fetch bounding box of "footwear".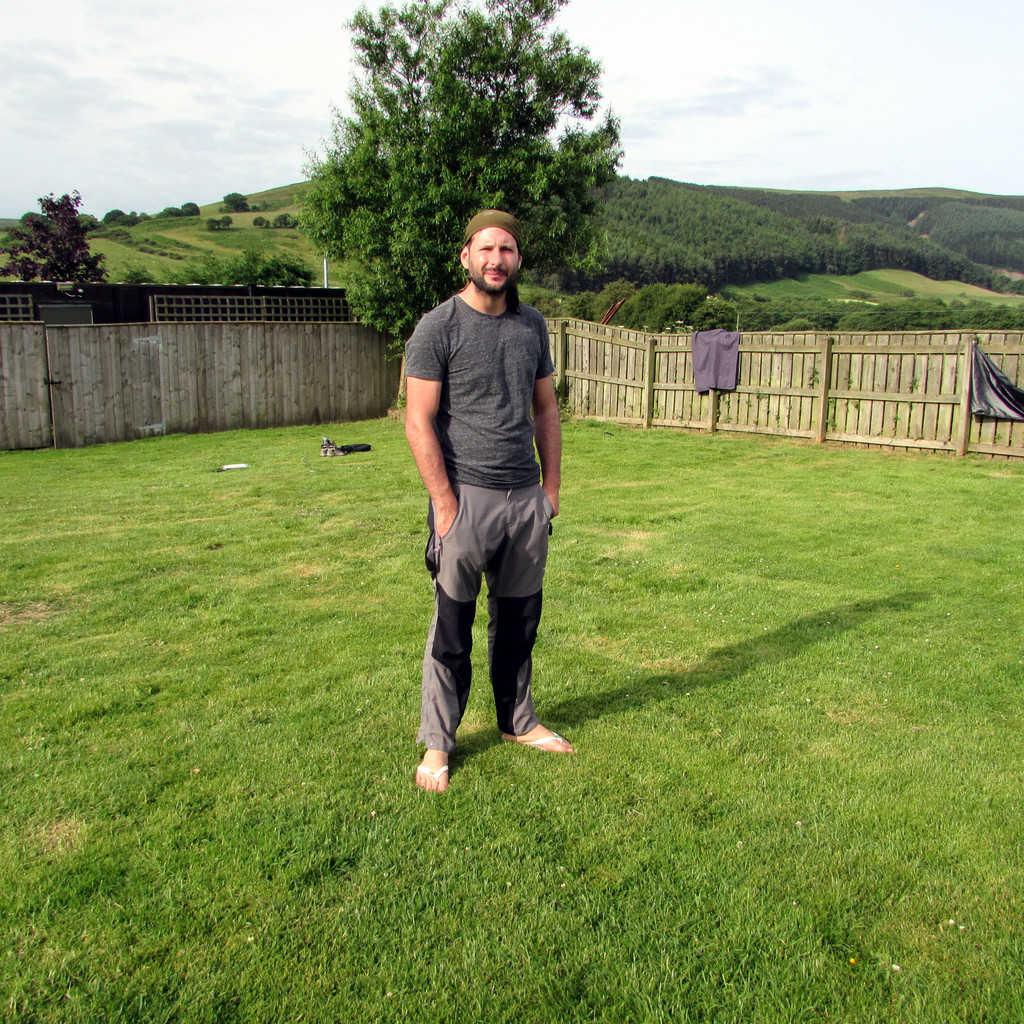
Bbox: (x1=501, y1=719, x2=583, y2=756).
